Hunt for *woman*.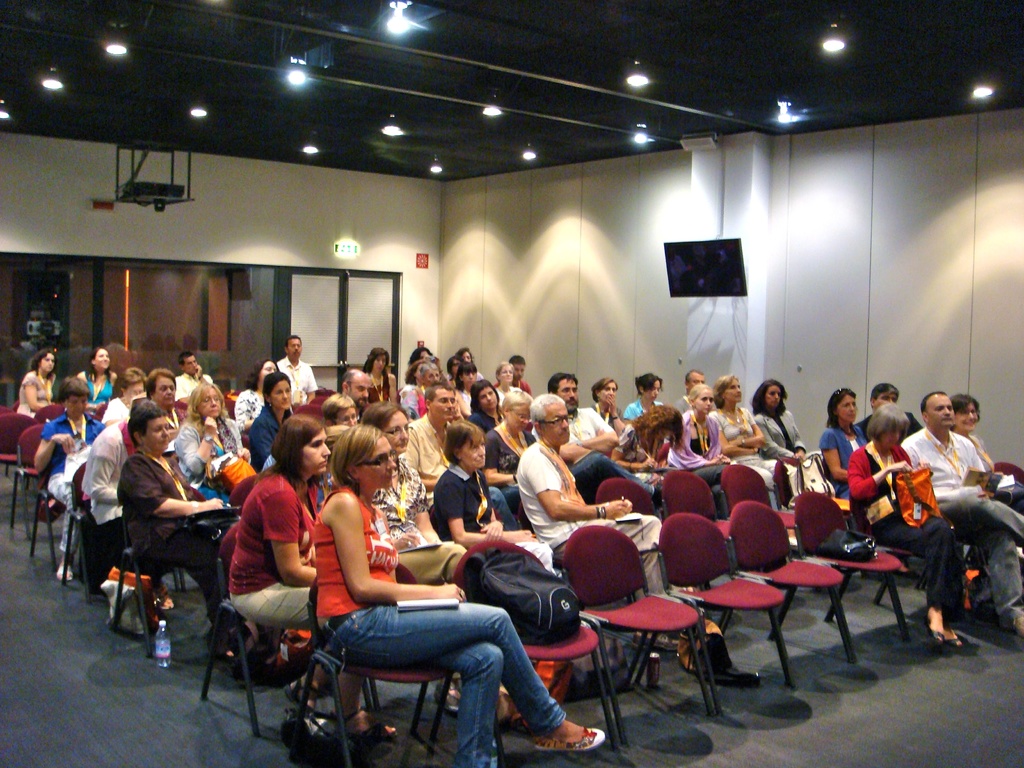
Hunted down at 948:393:1023:514.
